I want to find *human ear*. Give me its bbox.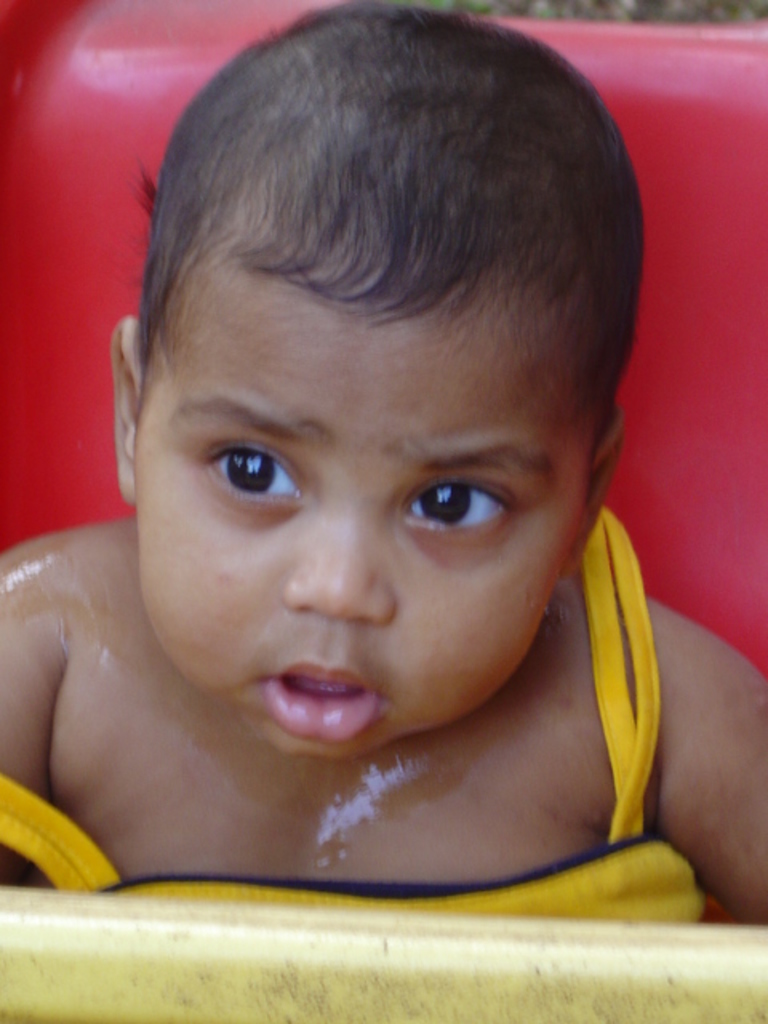
562,413,626,573.
